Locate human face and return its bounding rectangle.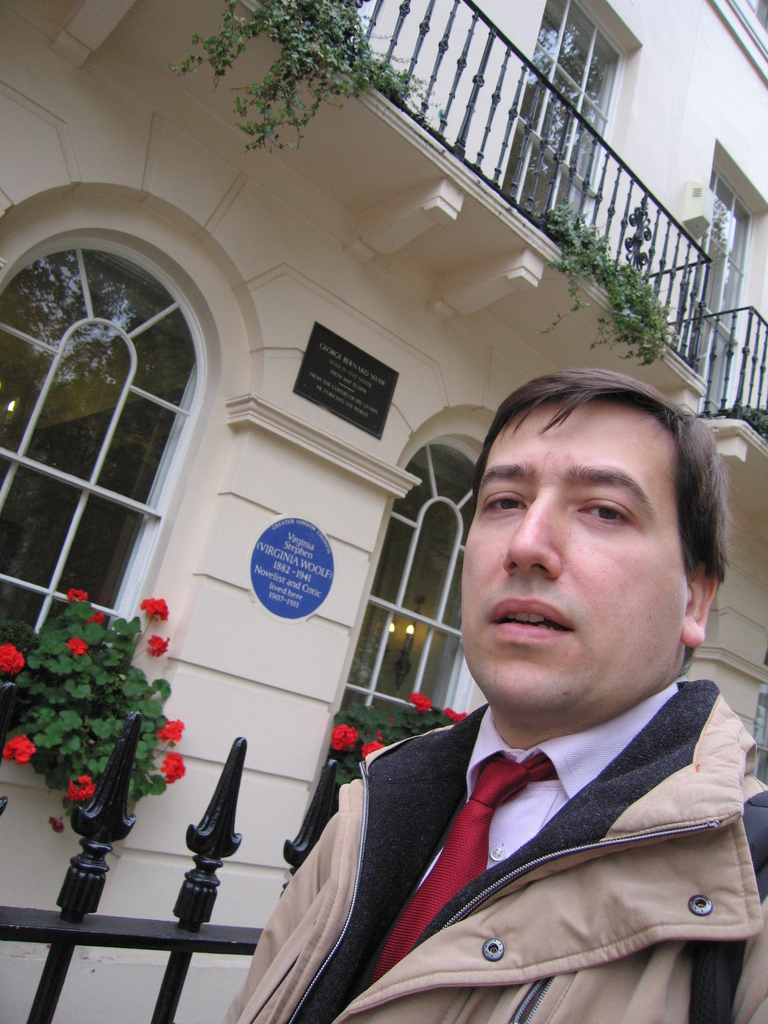
<bbox>458, 391, 696, 698</bbox>.
